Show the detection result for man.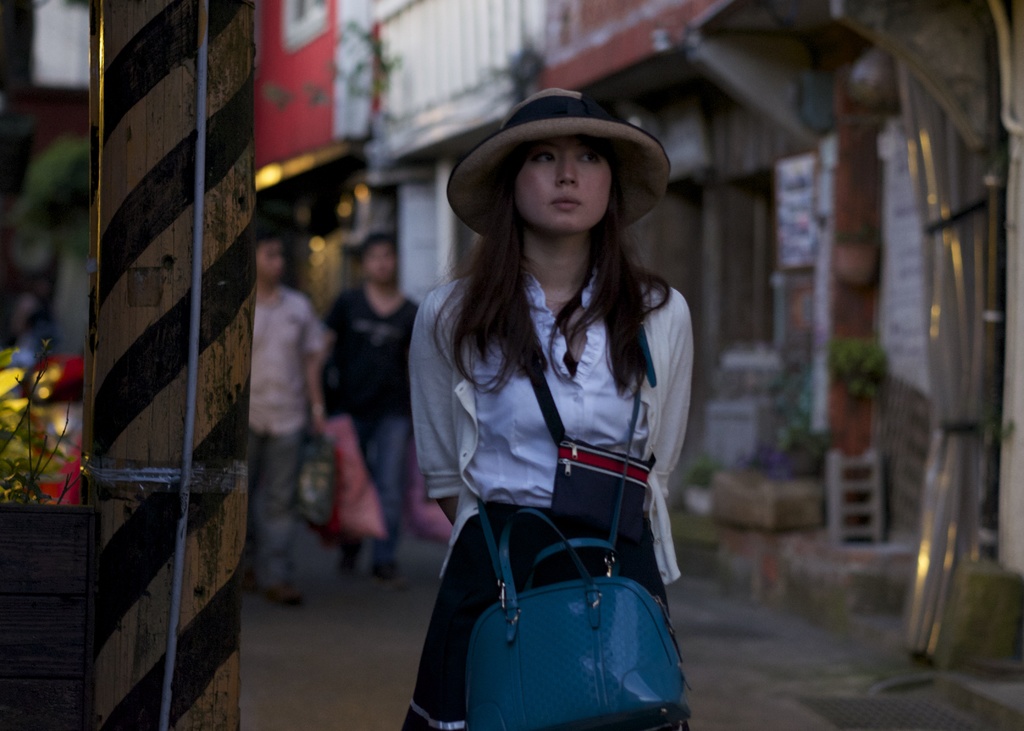
select_region(325, 229, 422, 590).
